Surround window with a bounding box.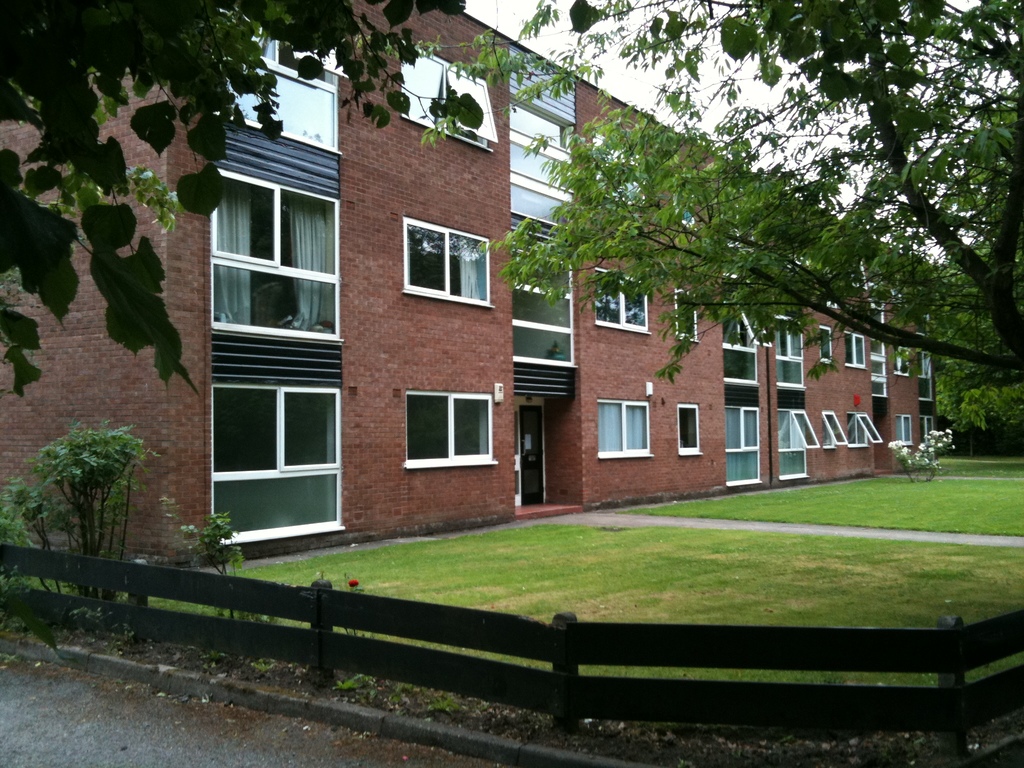
(846, 333, 867, 365).
